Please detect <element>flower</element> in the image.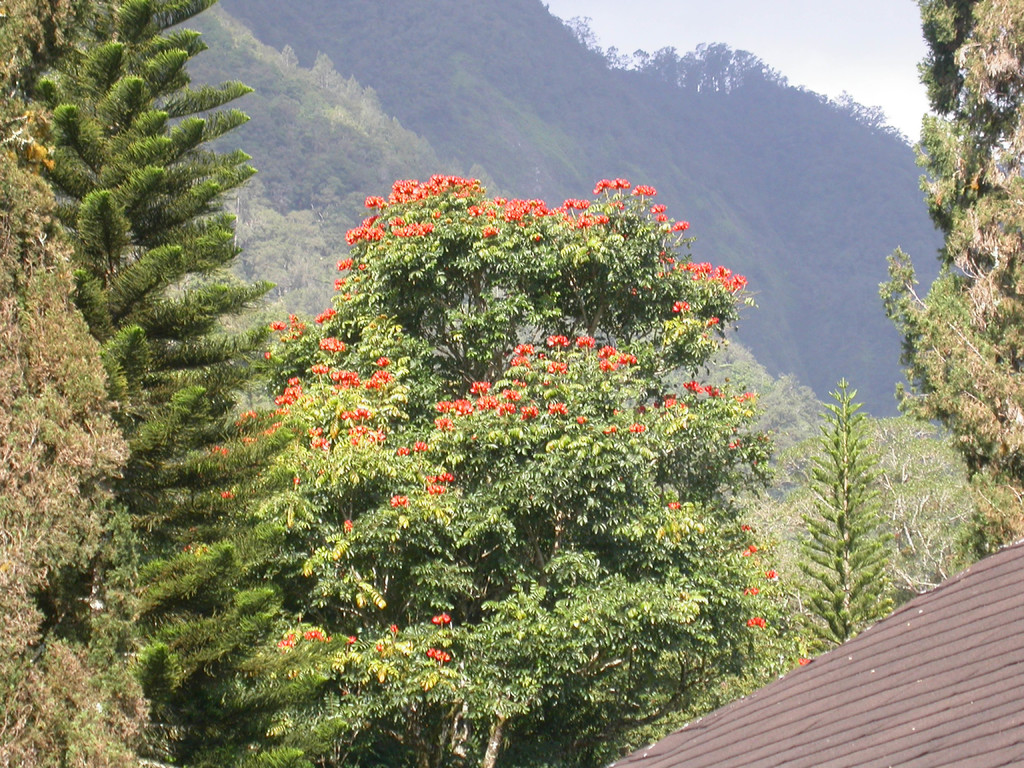
crop(615, 178, 630, 188).
